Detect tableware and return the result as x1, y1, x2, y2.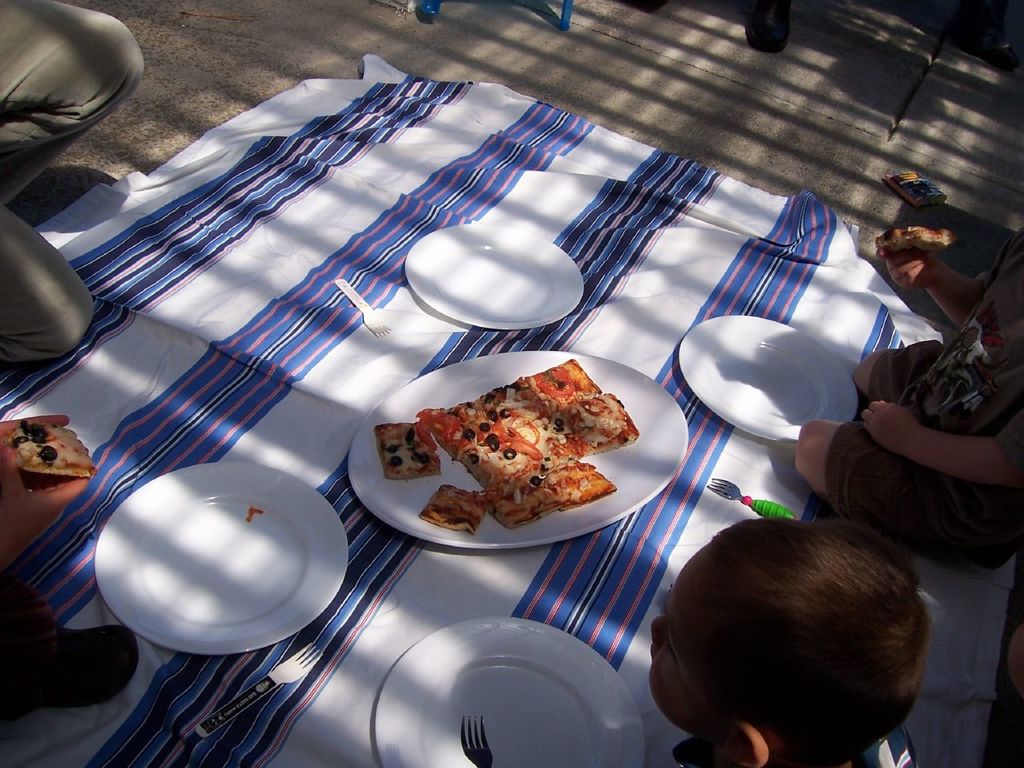
404, 222, 592, 326.
